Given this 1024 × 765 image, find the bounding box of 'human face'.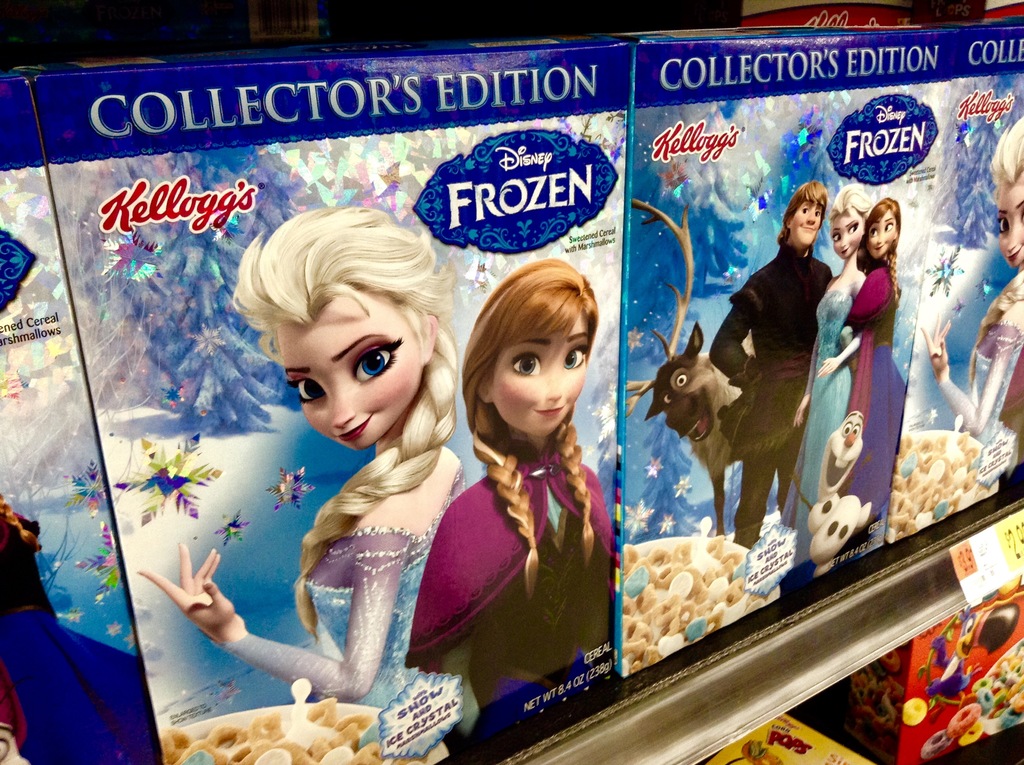
detection(986, 168, 1023, 262).
